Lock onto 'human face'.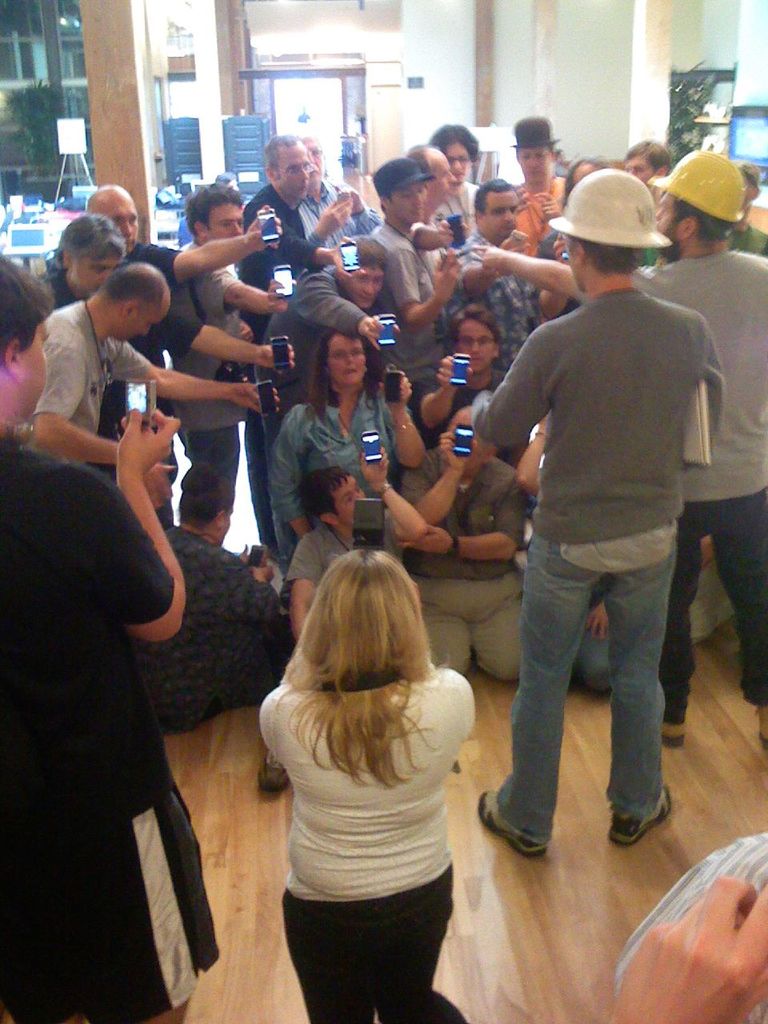
Locked: bbox=(434, 154, 458, 202).
